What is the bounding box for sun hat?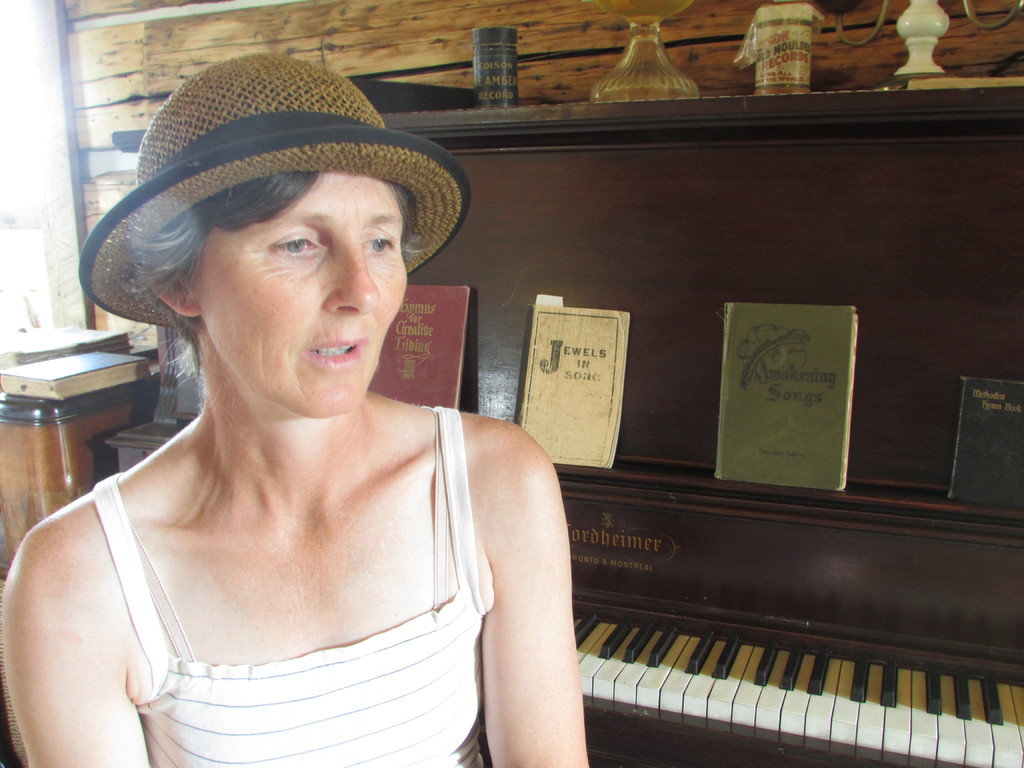
79:46:472:331.
